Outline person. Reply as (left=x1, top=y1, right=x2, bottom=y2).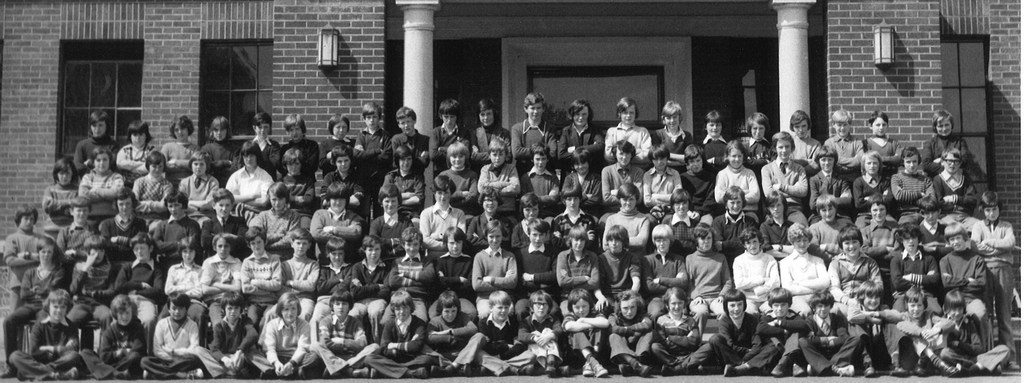
(left=82, top=289, right=152, bottom=382).
